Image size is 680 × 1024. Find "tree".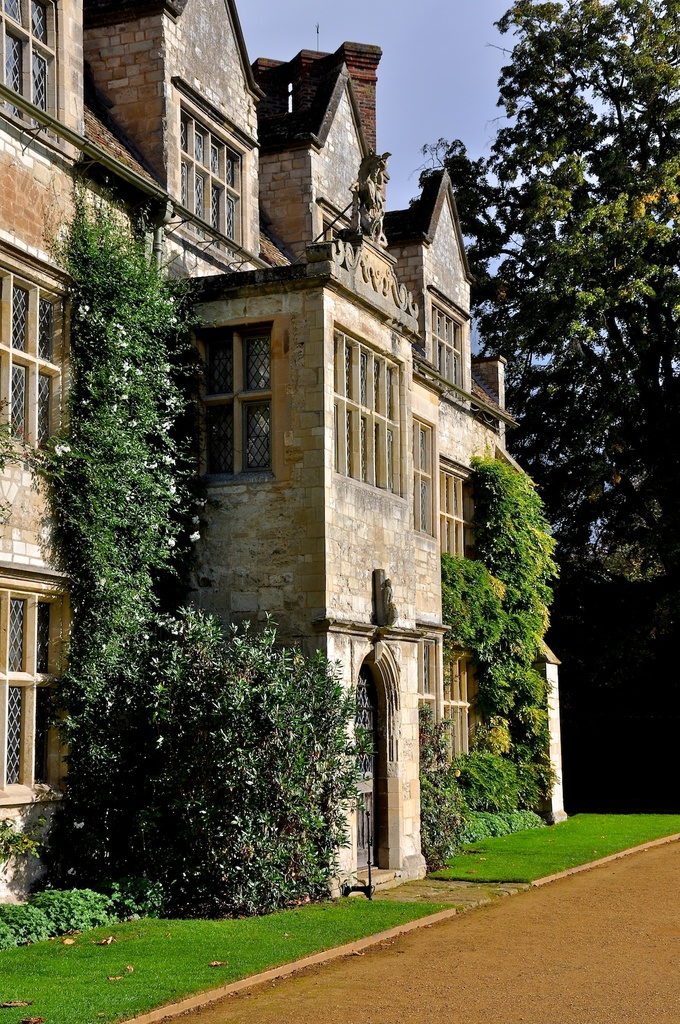
[418, 445, 562, 879].
